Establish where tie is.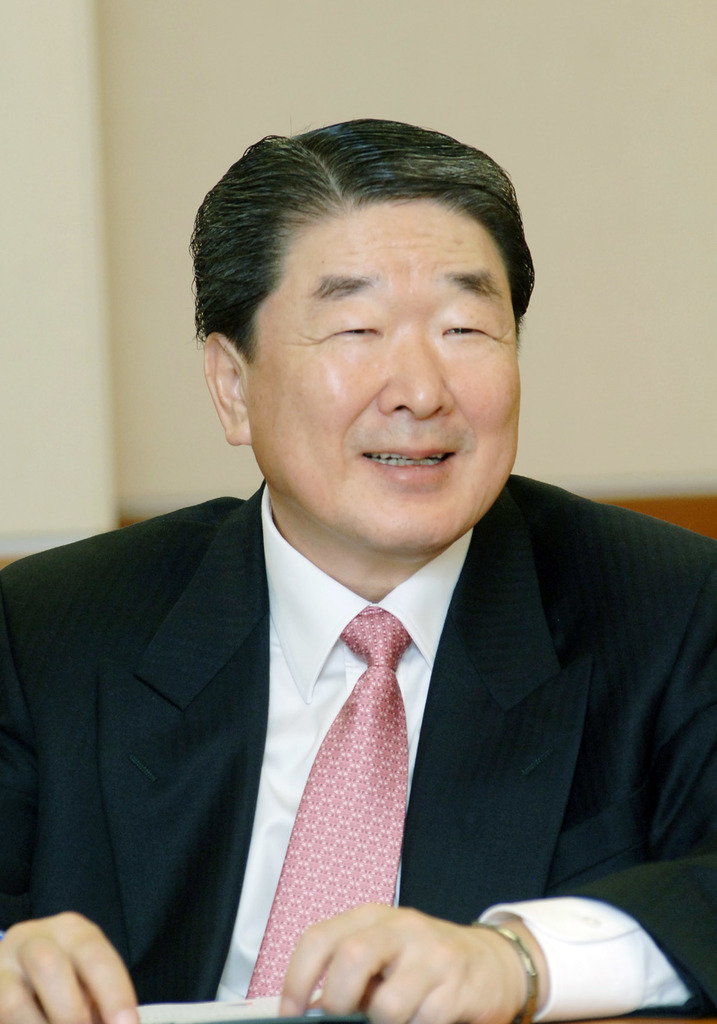
Established at box(245, 601, 413, 998).
